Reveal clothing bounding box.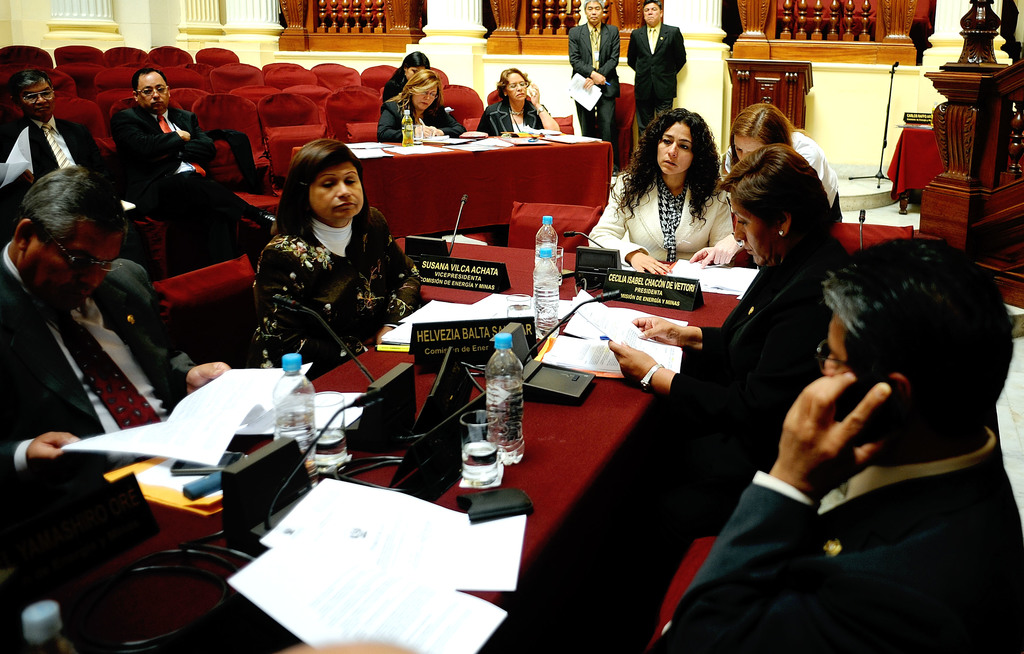
Revealed: bbox(374, 102, 465, 140).
